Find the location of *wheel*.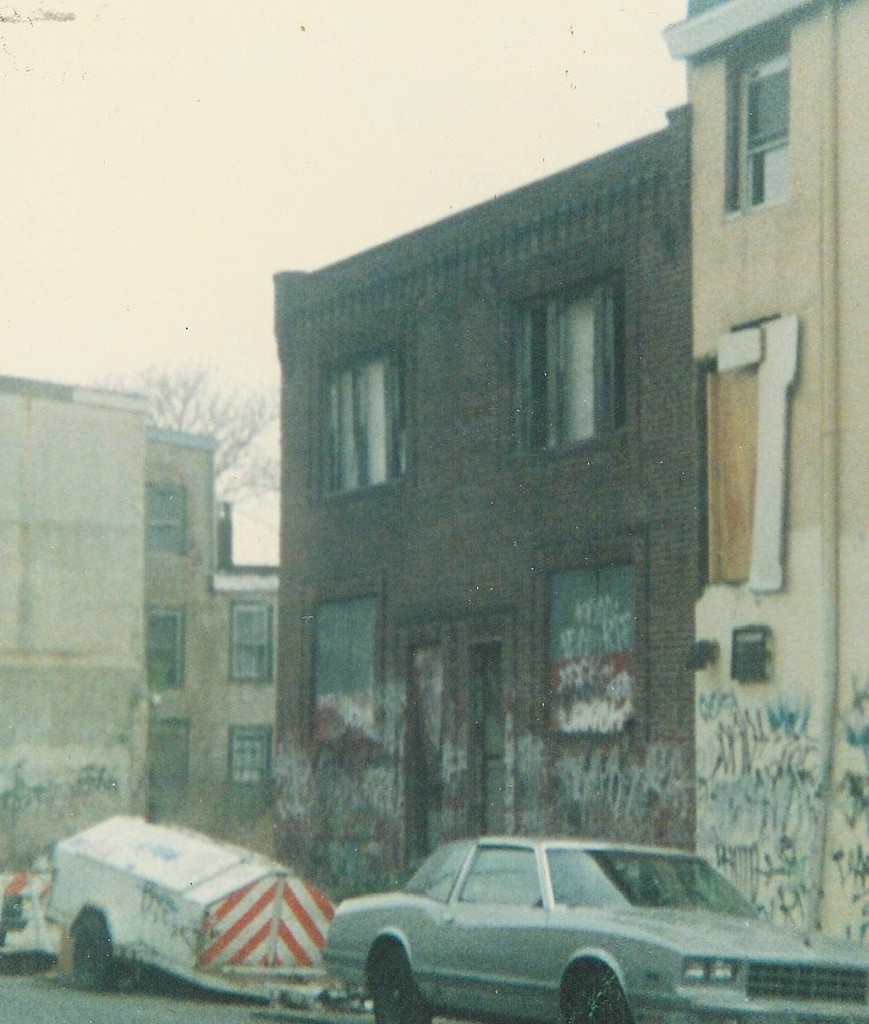
Location: bbox=[564, 975, 644, 1023].
